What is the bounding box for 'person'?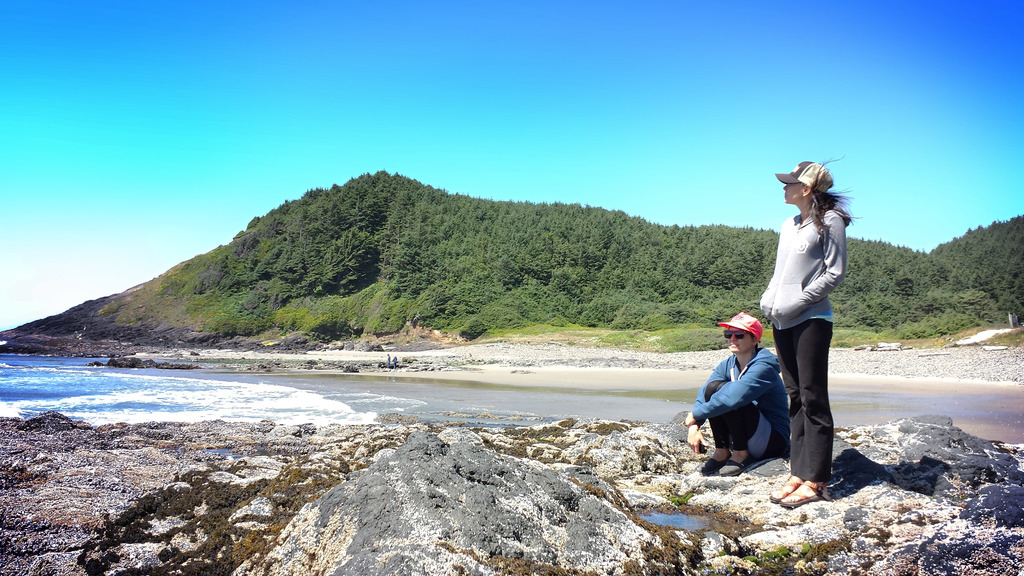
{"x1": 686, "y1": 314, "x2": 786, "y2": 476}.
